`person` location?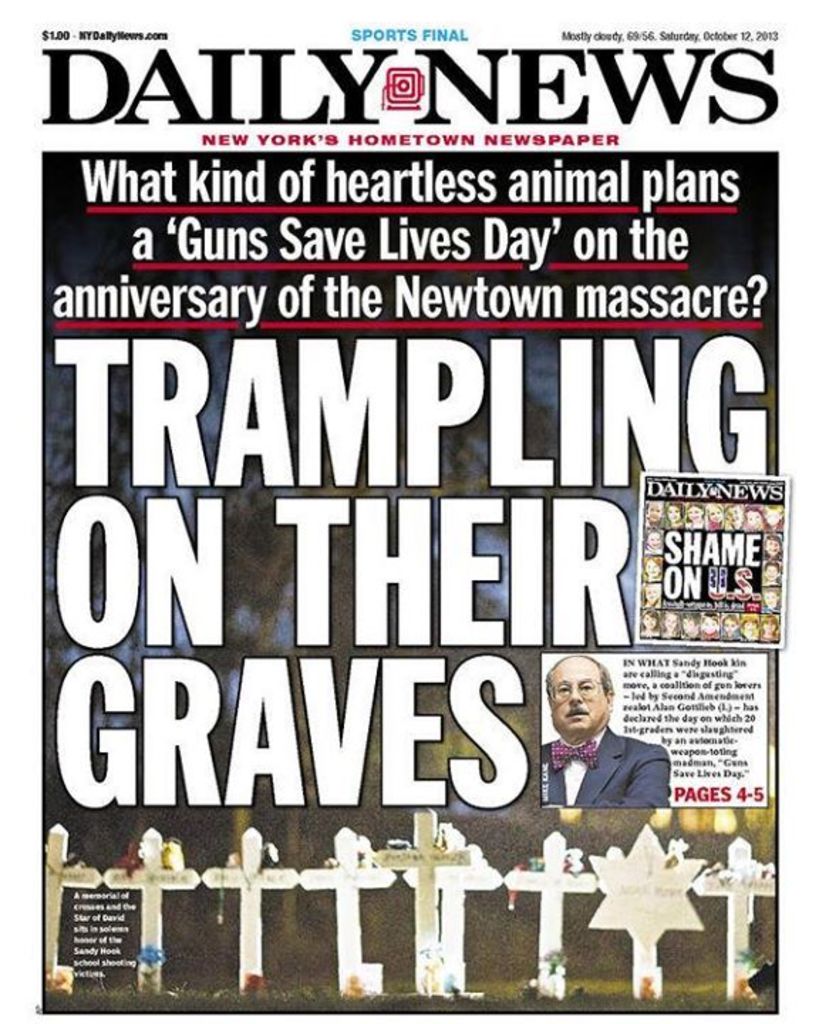
bbox=(660, 613, 674, 634)
